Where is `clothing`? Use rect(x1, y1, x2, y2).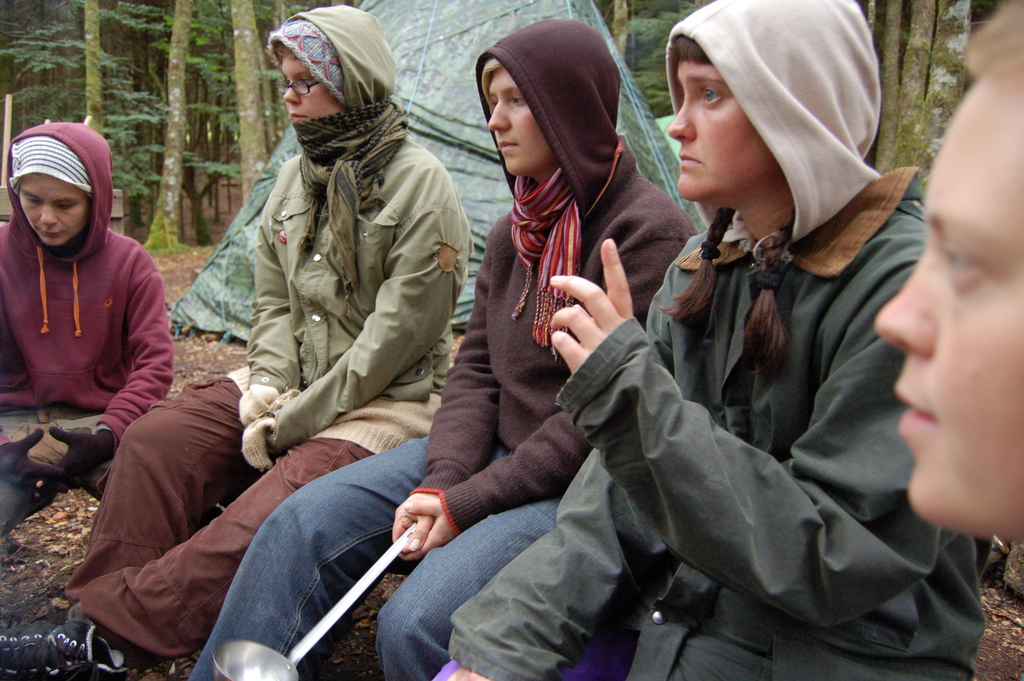
rect(452, 0, 987, 680).
